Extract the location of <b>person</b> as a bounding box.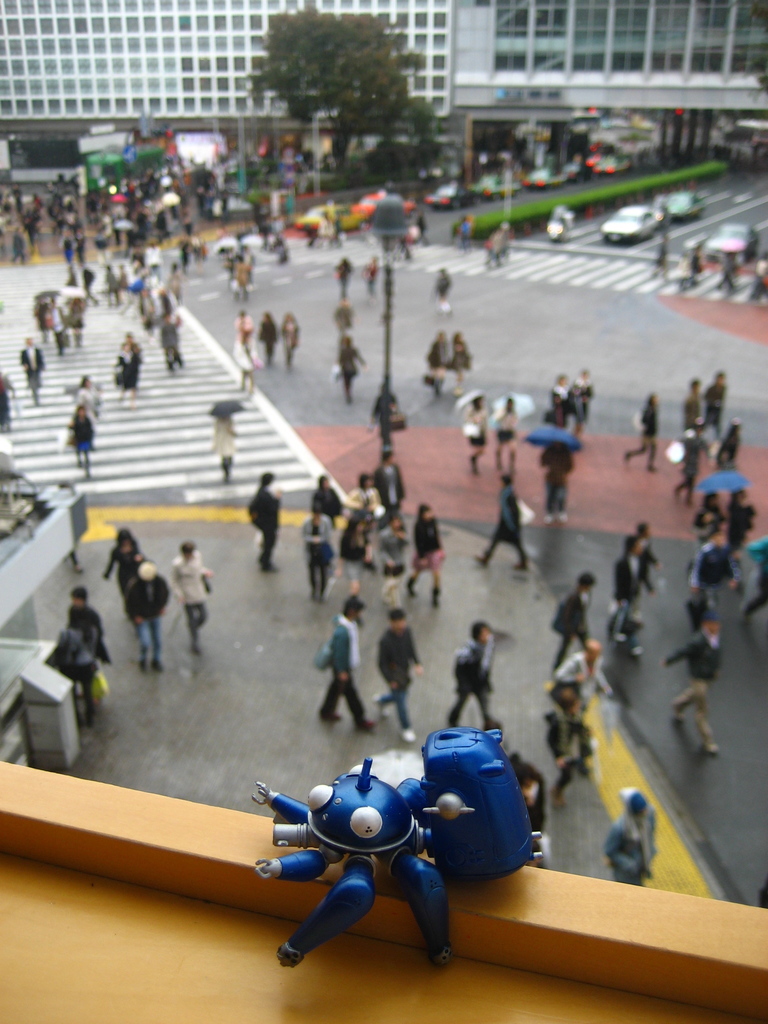
l=21, t=335, r=45, b=416.
